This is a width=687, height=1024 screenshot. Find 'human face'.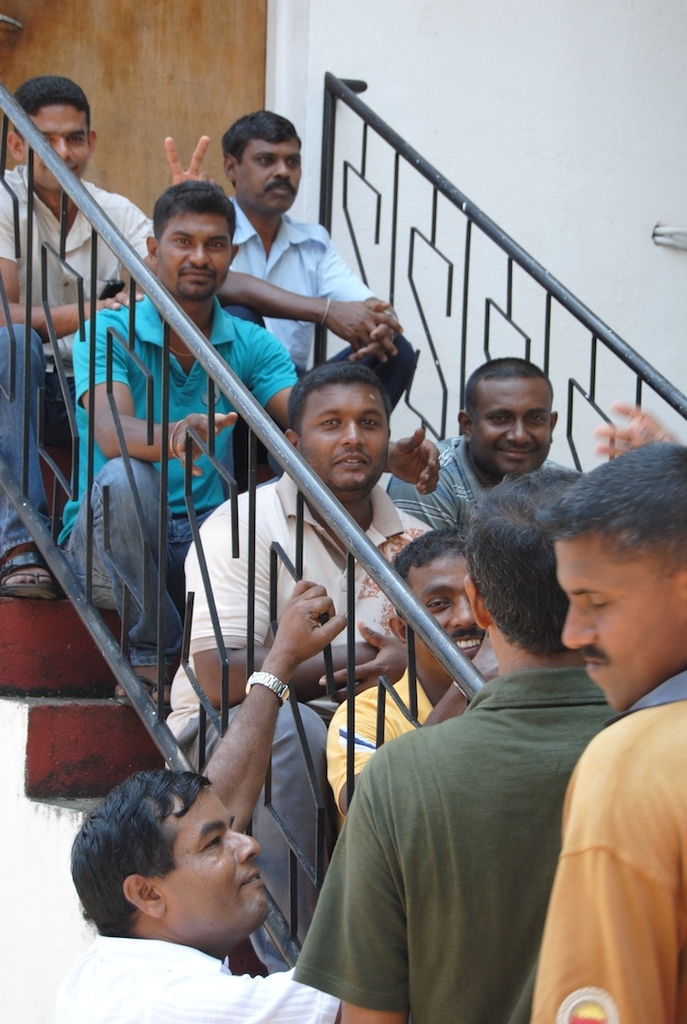
Bounding box: [238, 137, 298, 216].
